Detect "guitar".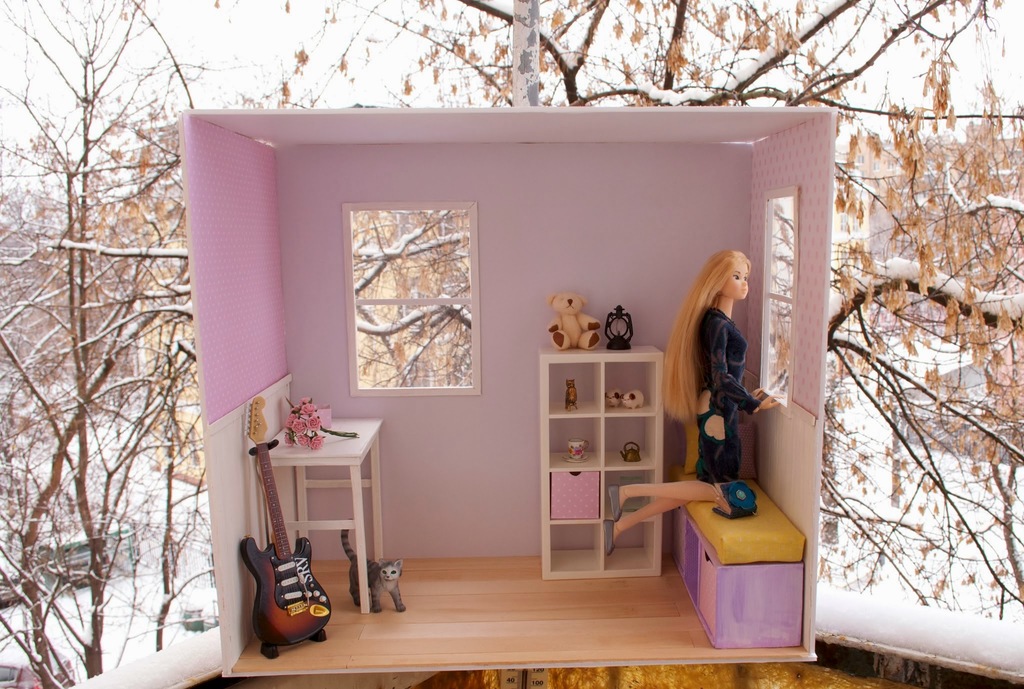
Detected at {"x1": 241, "y1": 401, "x2": 333, "y2": 658}.
